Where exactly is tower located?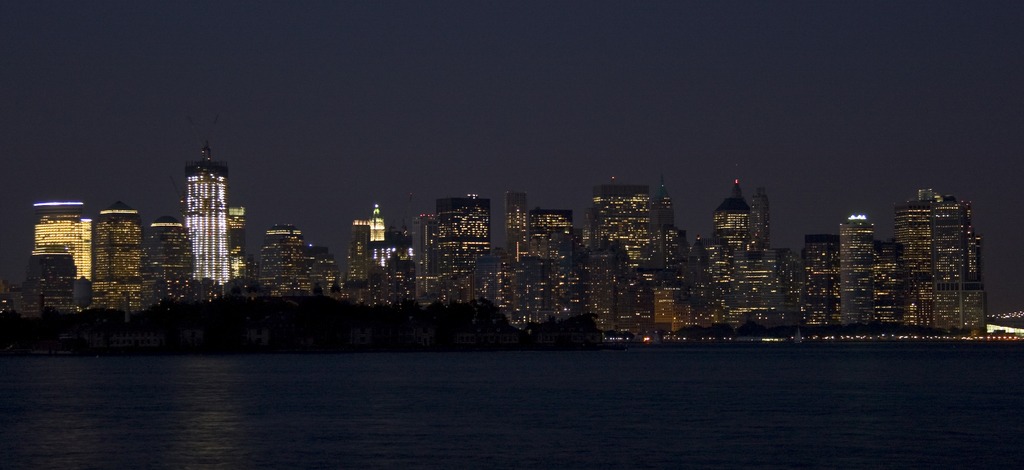
Its bounding box is <bbox>92, 202, 147, 309</bbox>.
